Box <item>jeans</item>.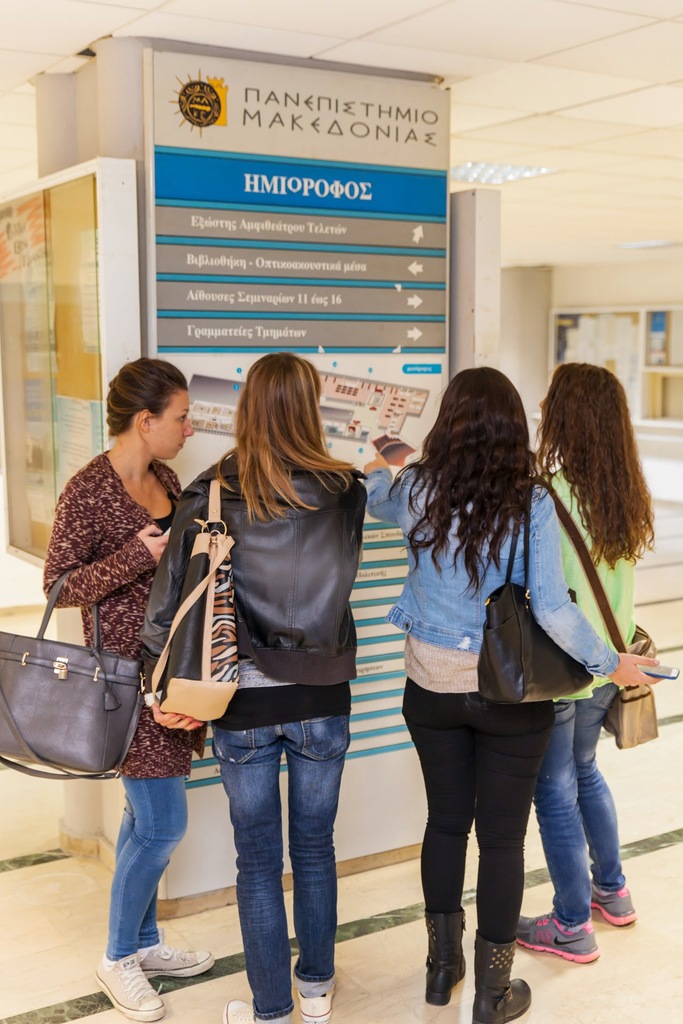
Rect(539, 689, 627, 929).
